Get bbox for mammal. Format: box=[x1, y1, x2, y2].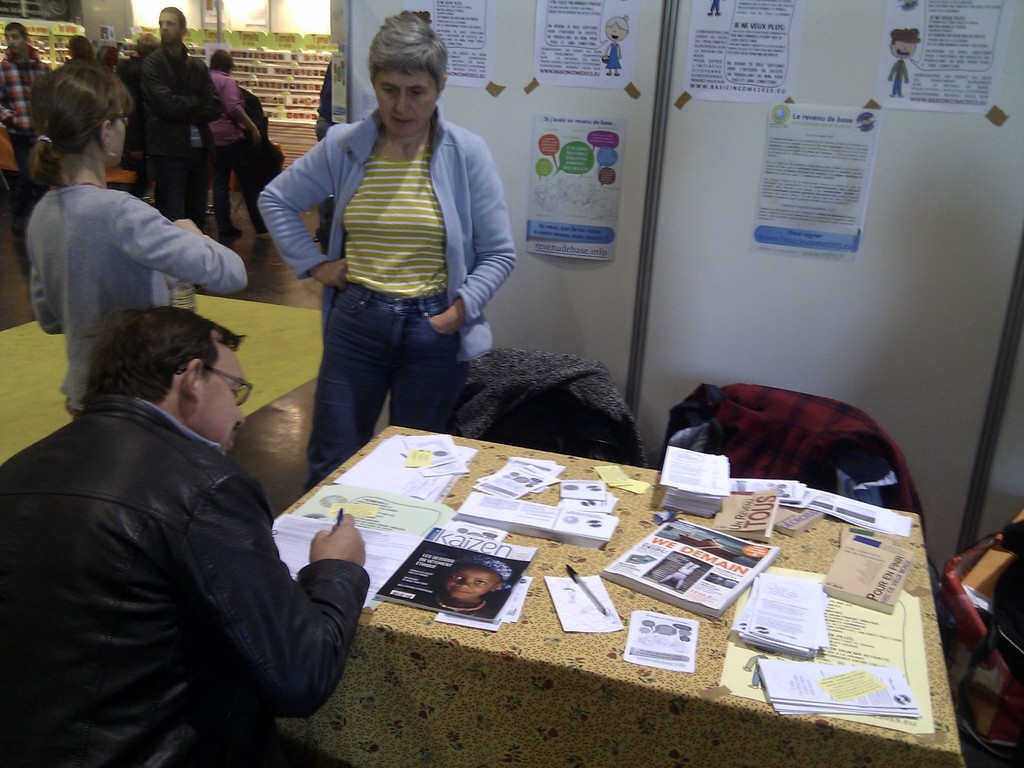
box=[0, 305, 367, 767].
